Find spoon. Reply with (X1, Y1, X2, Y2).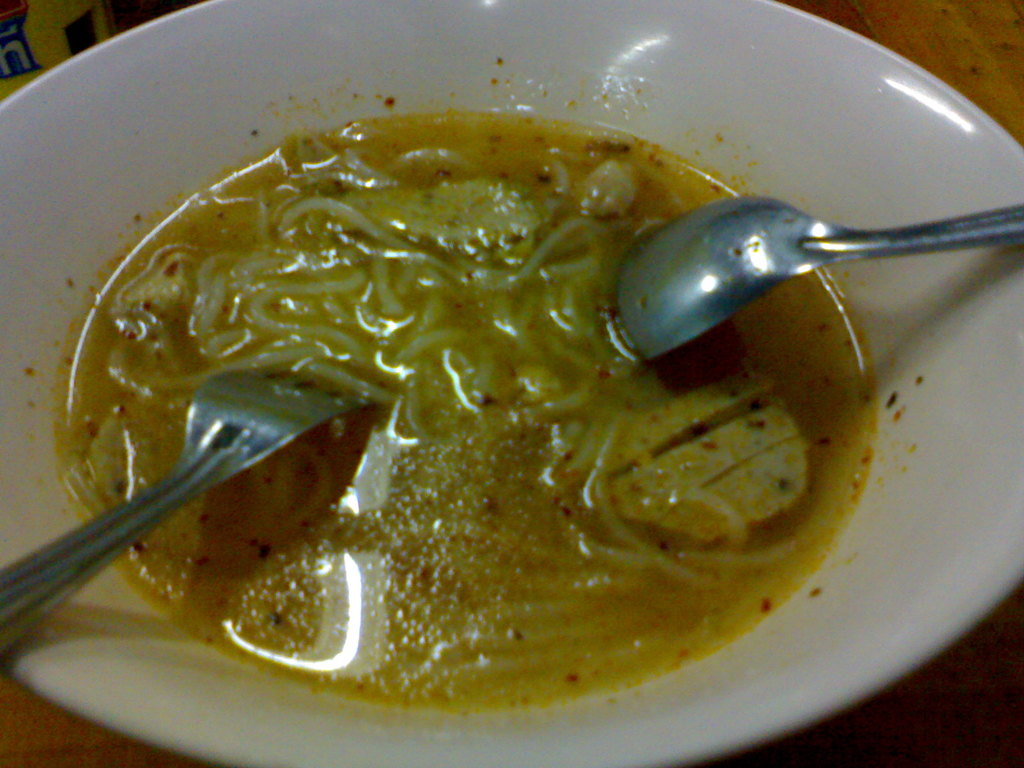
(610, 194, 1023, 359).
